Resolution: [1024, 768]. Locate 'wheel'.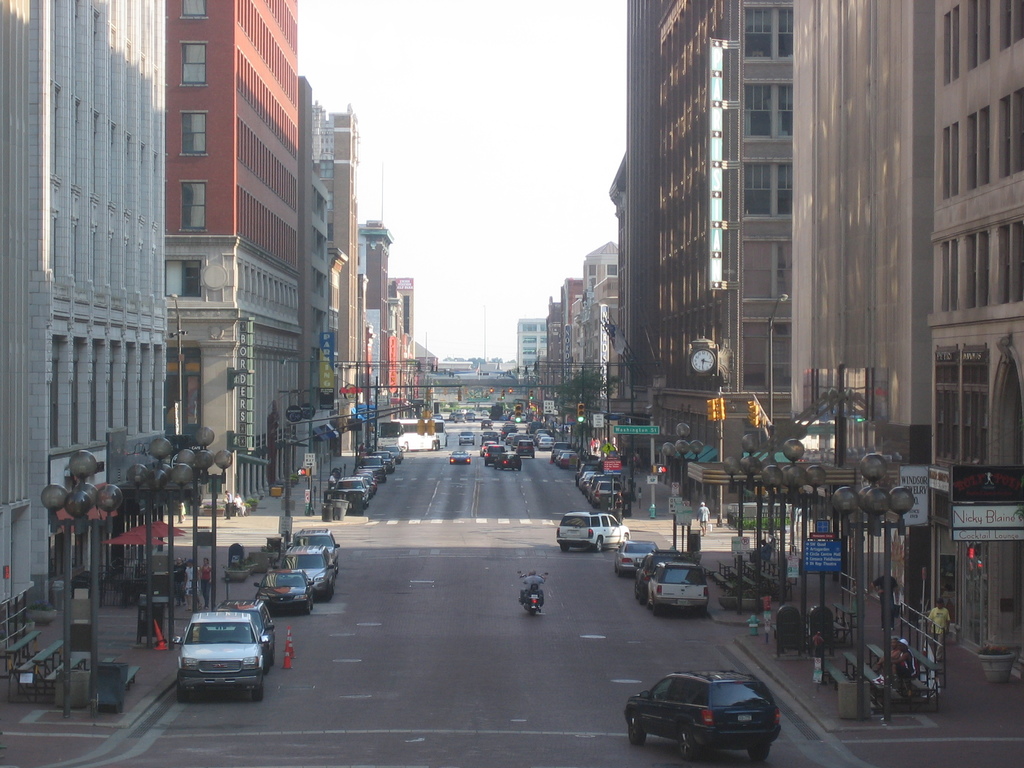
x1=701, y1=607, x2=706, y2=618.
